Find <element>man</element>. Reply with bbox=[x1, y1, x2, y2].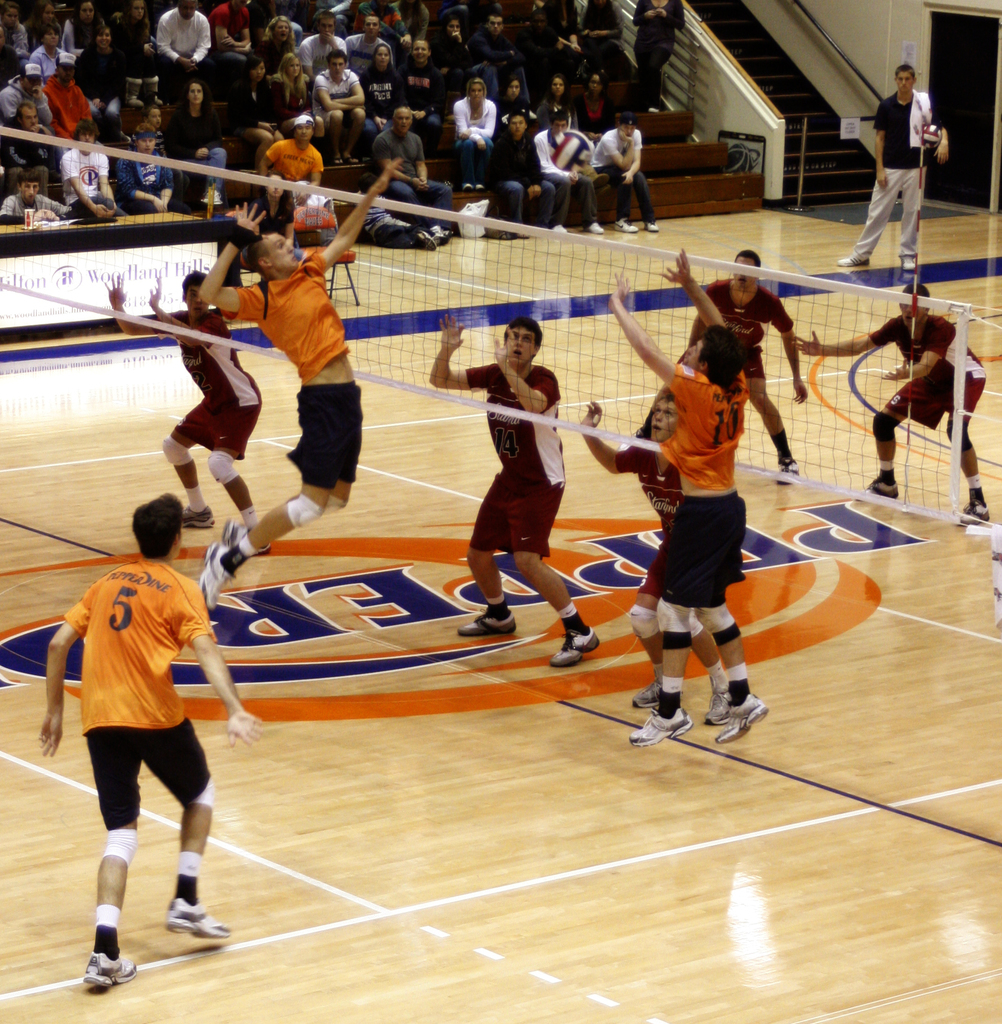
bbox=[19, 478, 259, 955].
